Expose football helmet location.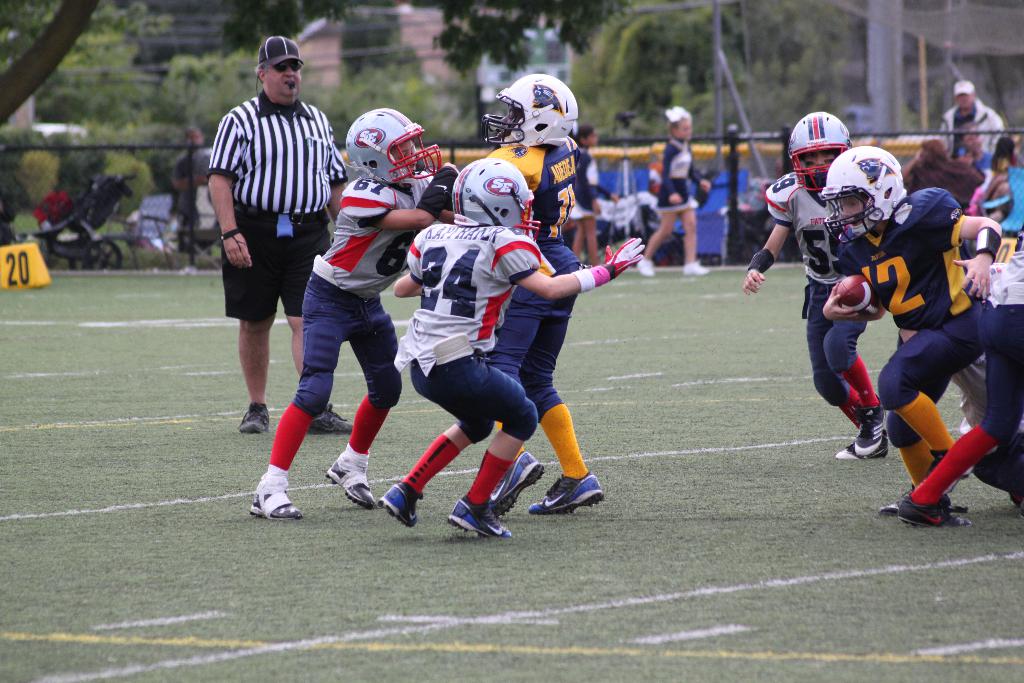
Exposed at (x1=459, y1=157, x2=543, y2=236).
